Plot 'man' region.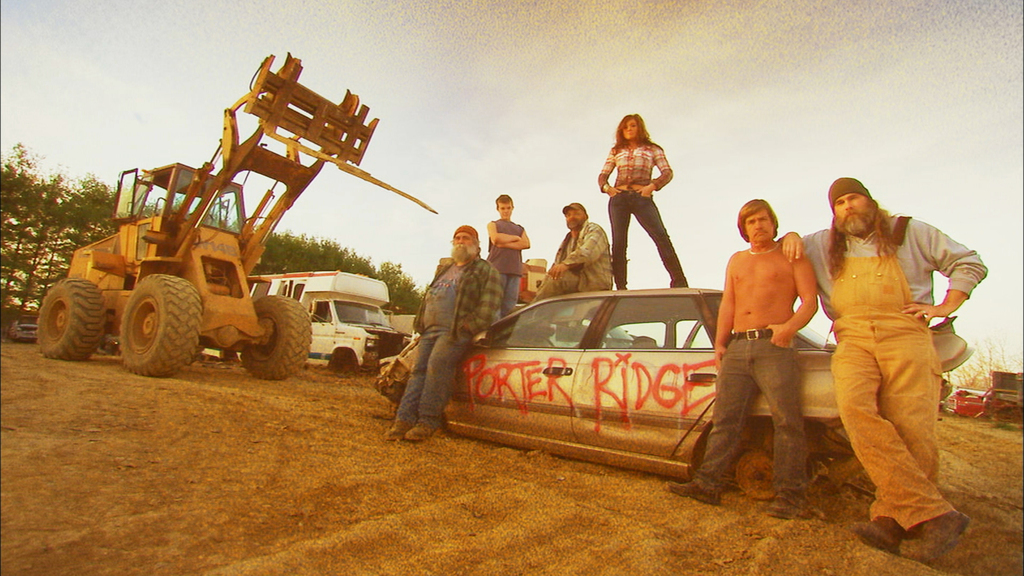
Plotted at bbox=(388, 223, 504, 448).
